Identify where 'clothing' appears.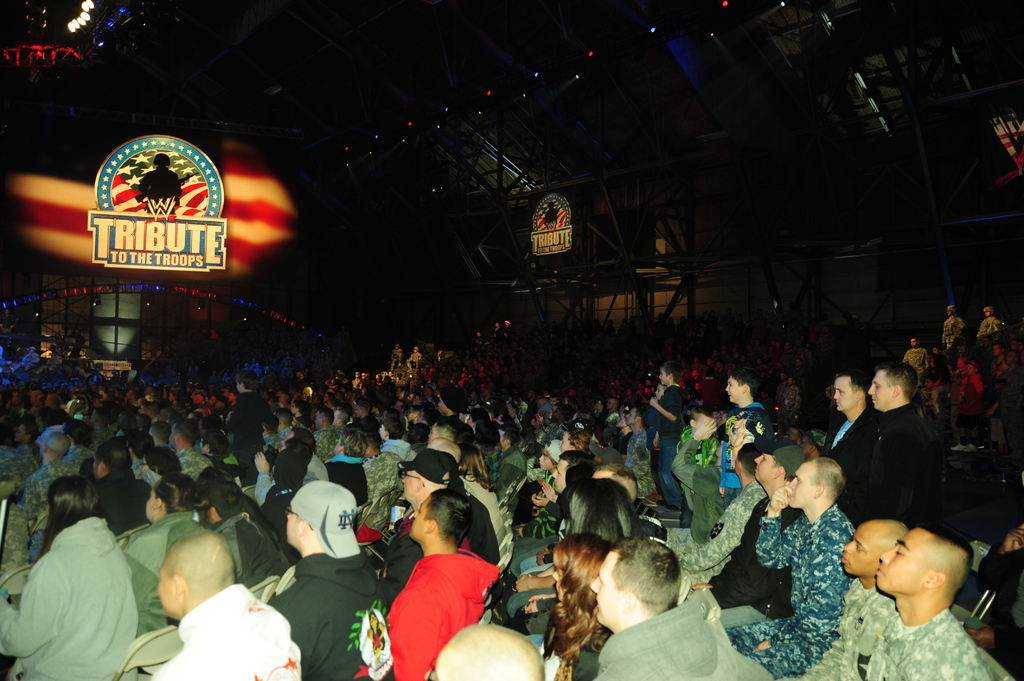
Appears at 113:532:225:624.
